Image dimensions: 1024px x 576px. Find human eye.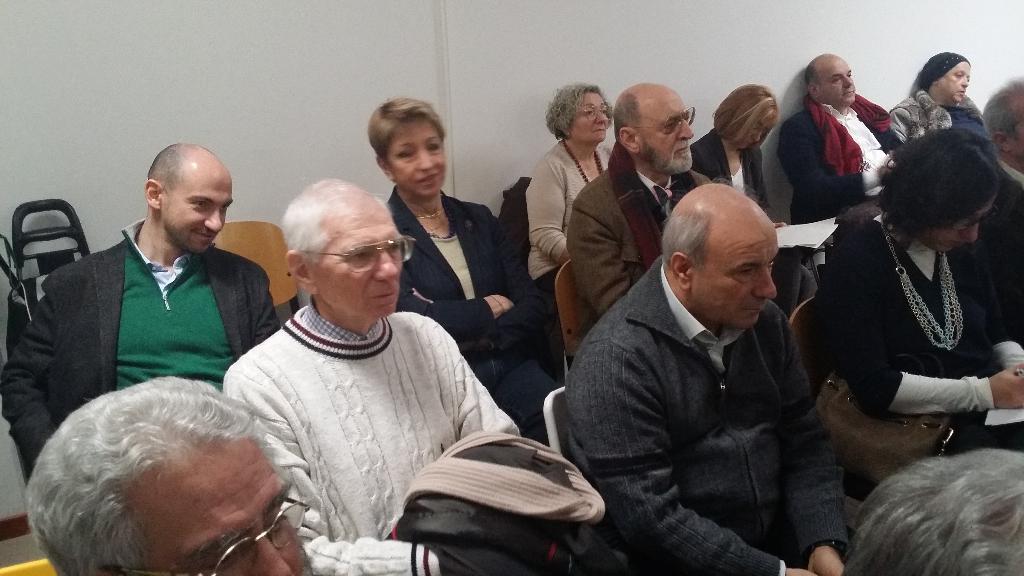
(425,142,442,151).
